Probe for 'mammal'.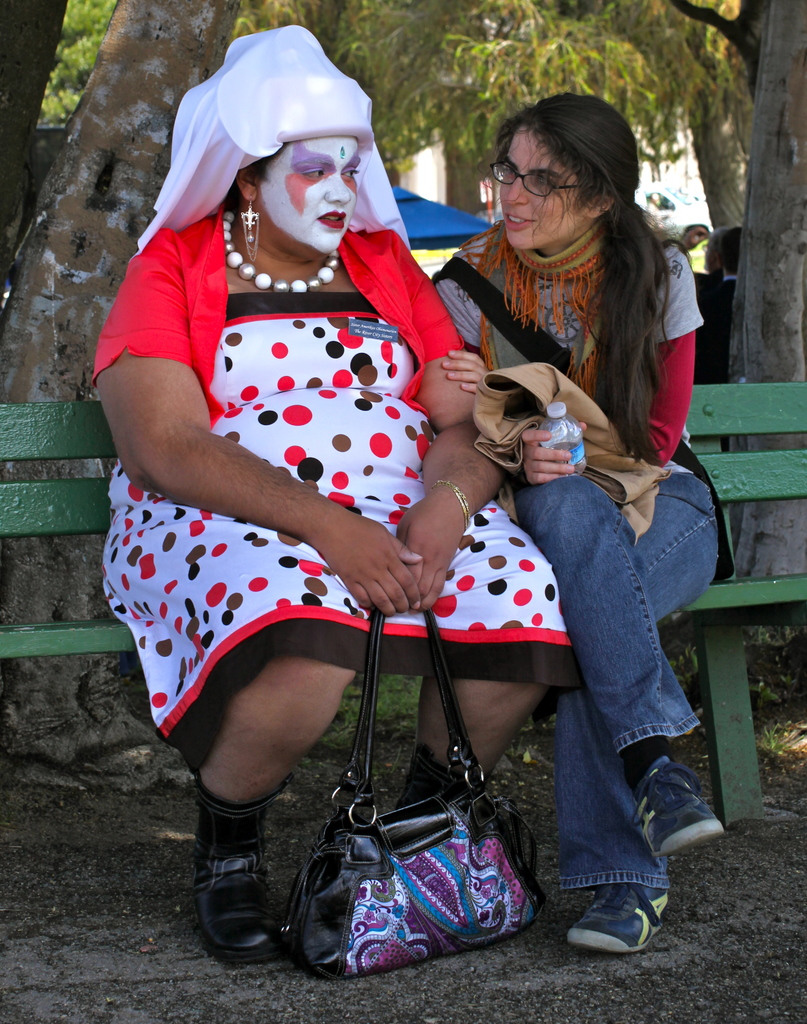
Probe result: (left=94, top=22, right=577, bottom=960).
